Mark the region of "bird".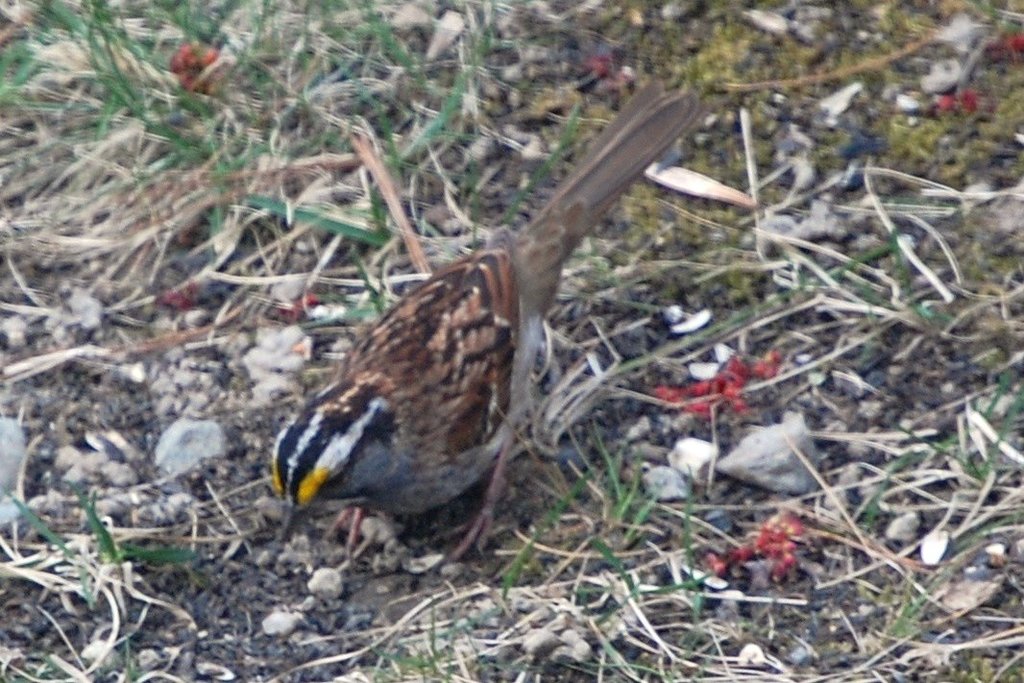
Region: x1=246, y1=111, x2=708, y2=549.
